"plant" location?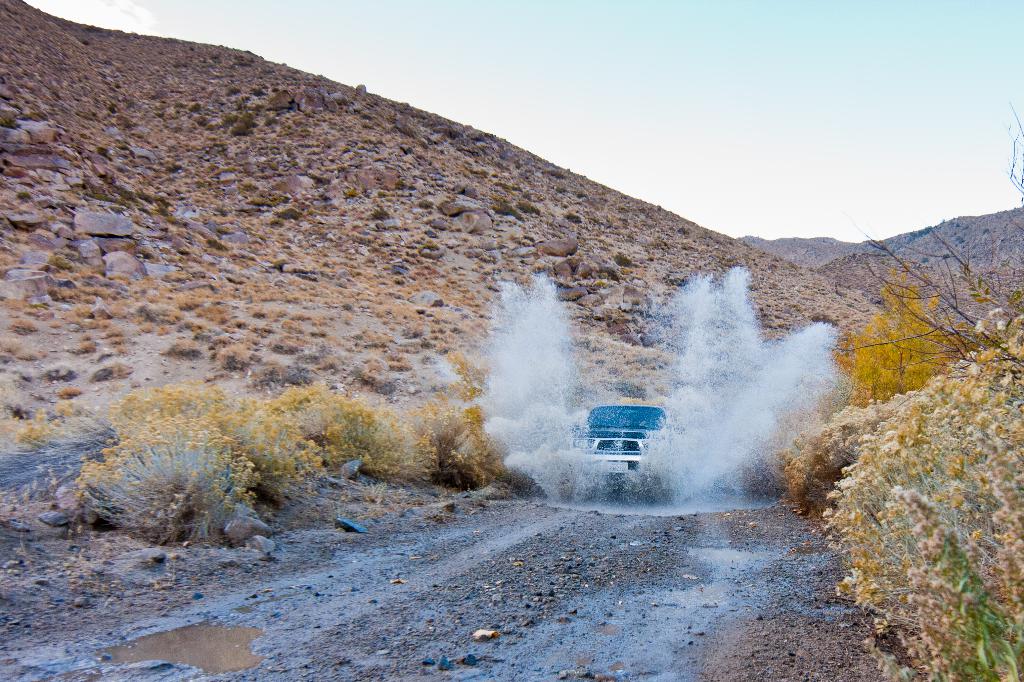
l=1, t=316, r=38, b=338
